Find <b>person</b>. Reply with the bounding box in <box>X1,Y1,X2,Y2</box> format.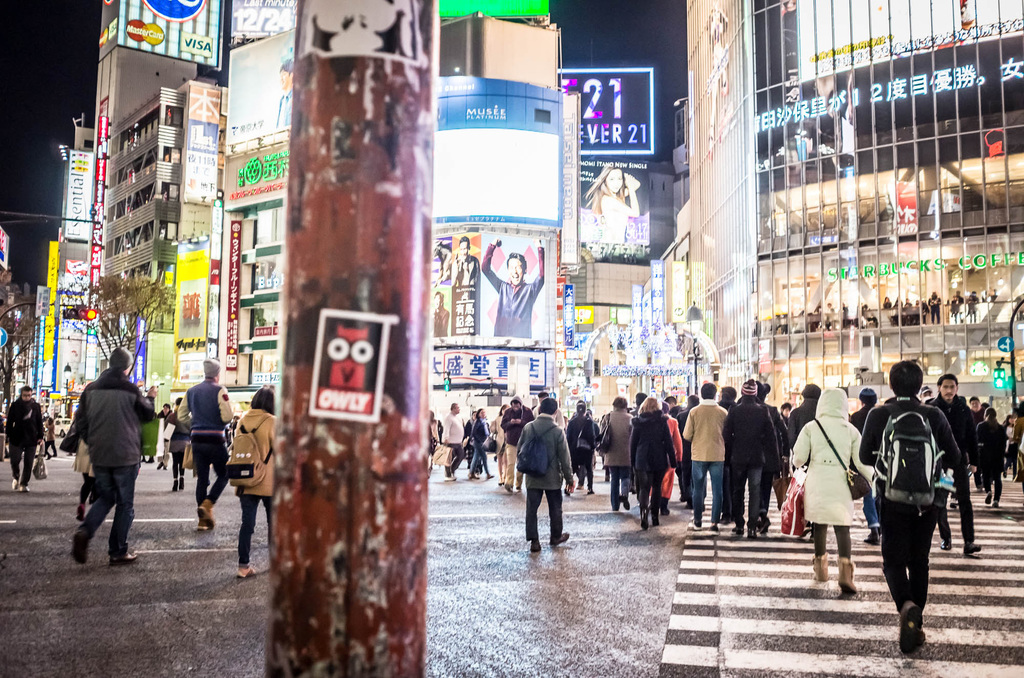
<box>882,358,966,644</box>.
